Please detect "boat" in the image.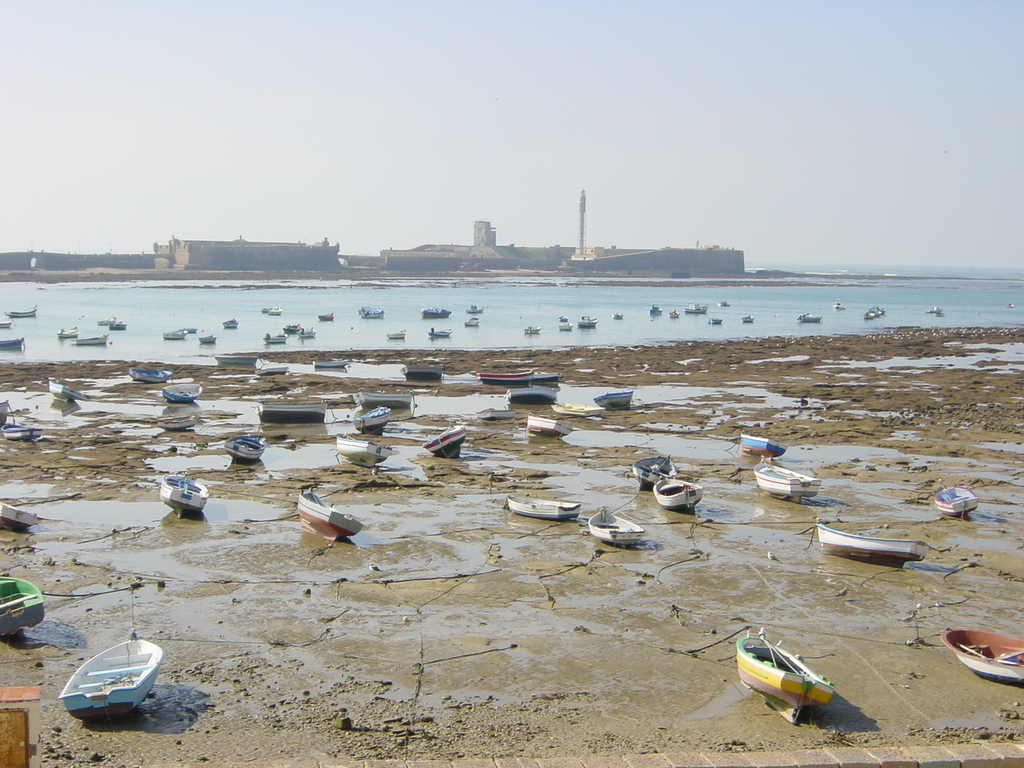
BBox(320, 310, 336, 323).
